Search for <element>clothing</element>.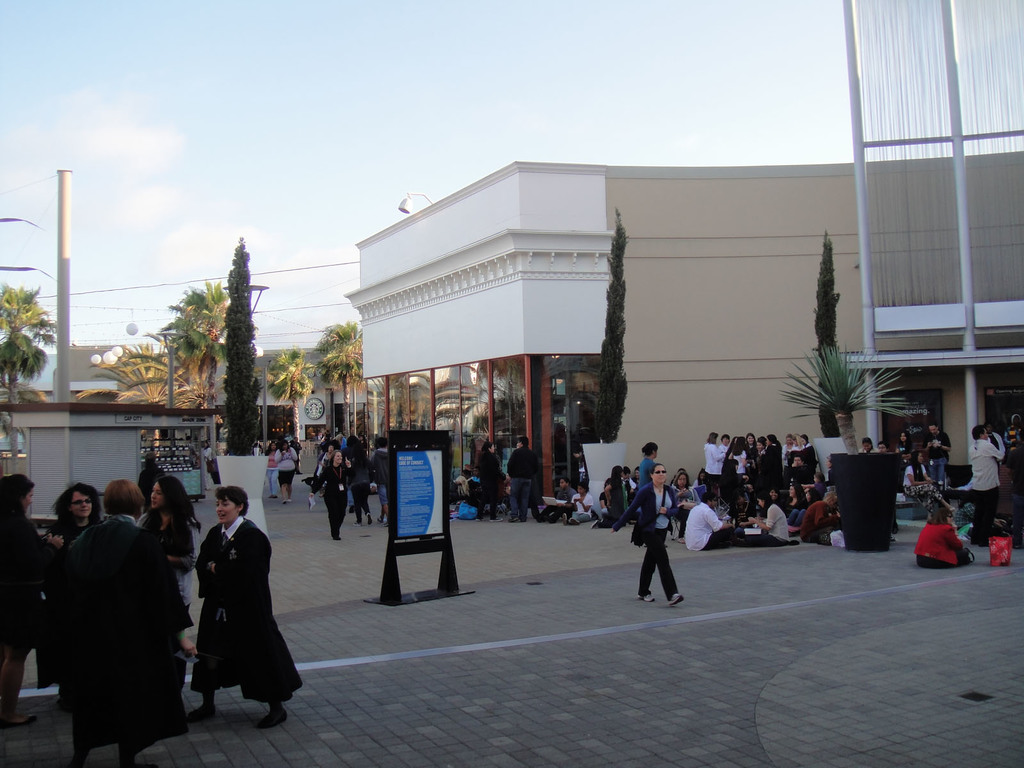
Found at box(193, 514, 305, 707).
